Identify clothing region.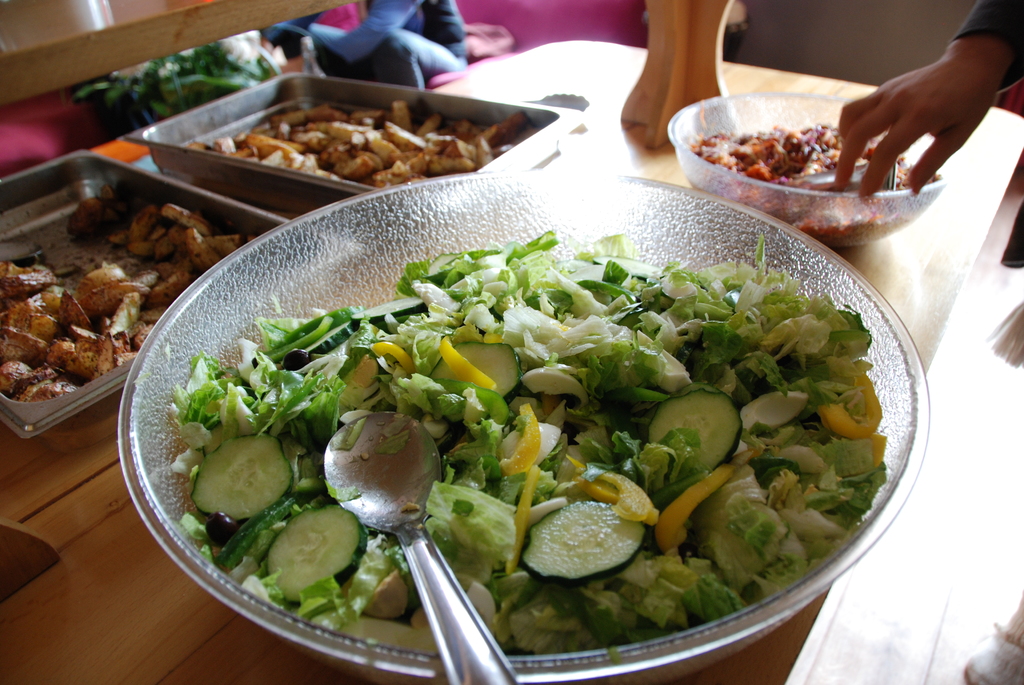
Region: box(260, 0, 474, 101).
